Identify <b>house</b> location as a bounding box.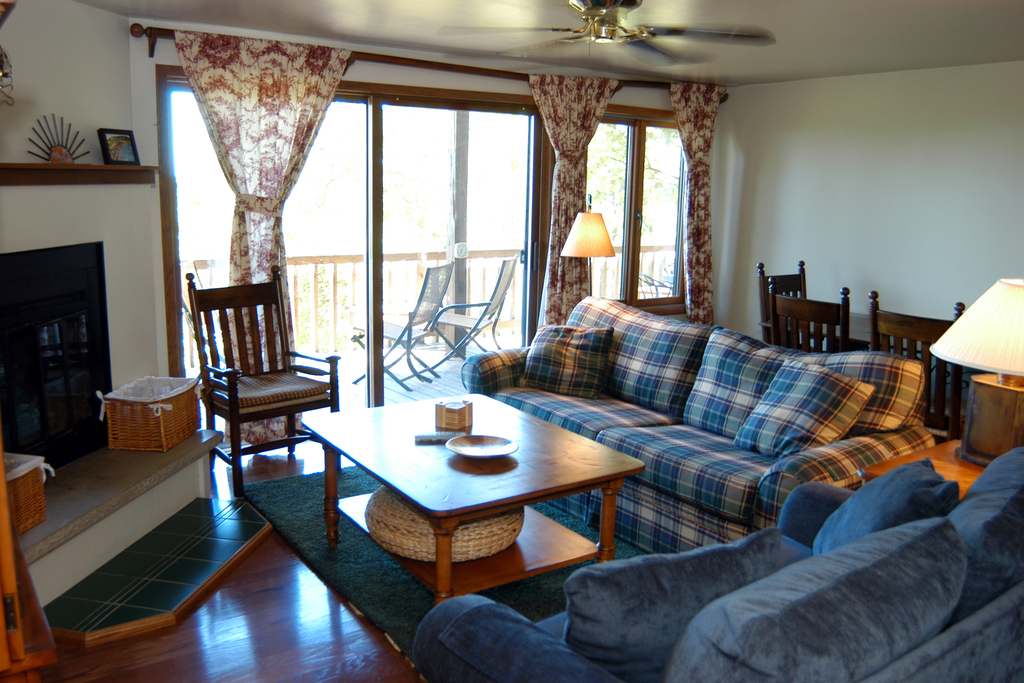
region(29, 12, 1023, 645).
